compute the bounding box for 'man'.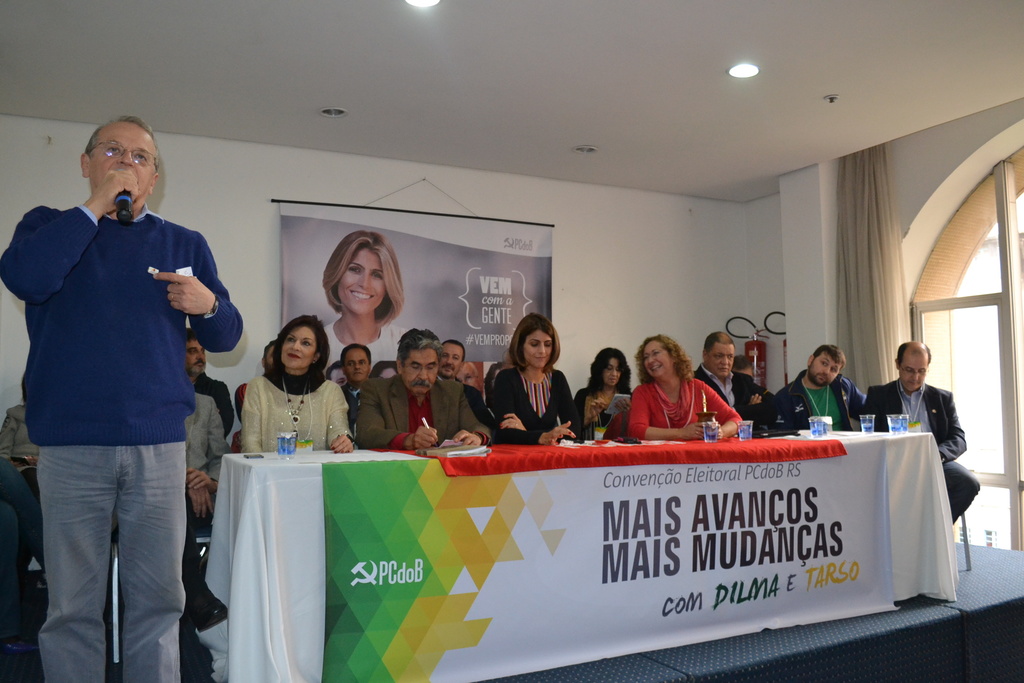
<bbox>342, 342, 371, 403</bbox>.
